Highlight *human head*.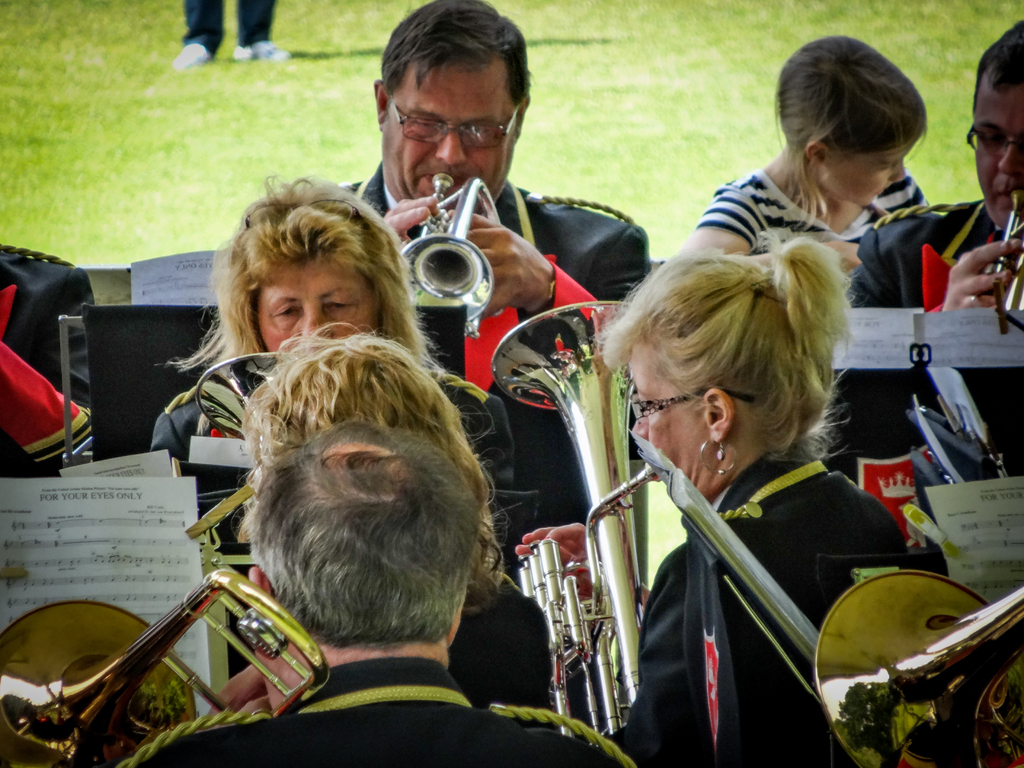
Highlighted region: (774,33,926,205).
